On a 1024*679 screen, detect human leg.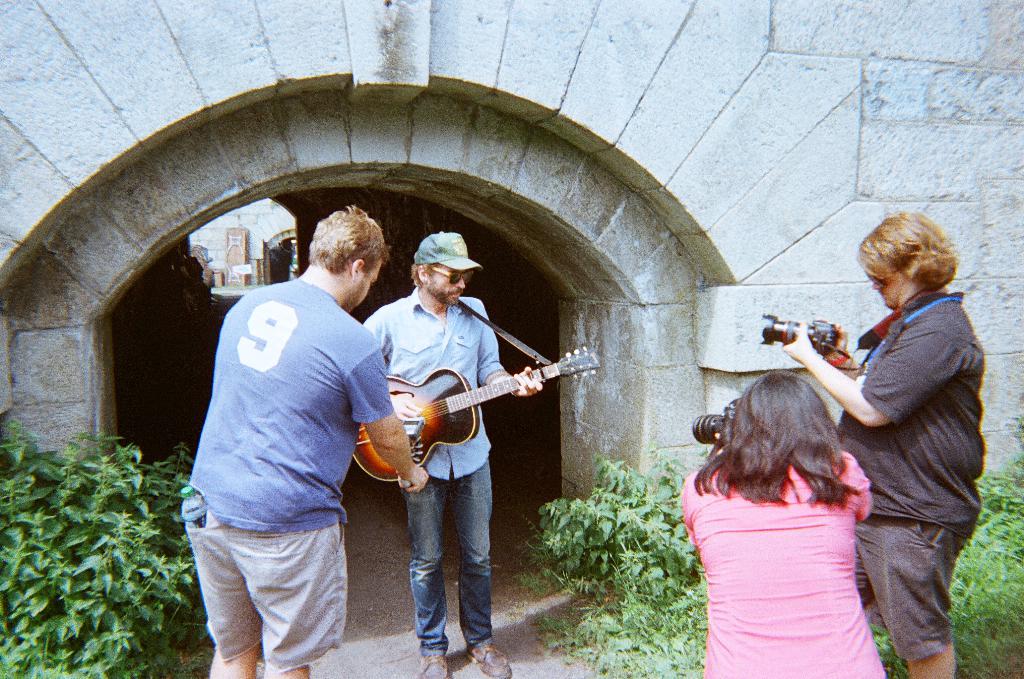
left=451, top=450, right=506, bottom=678.
